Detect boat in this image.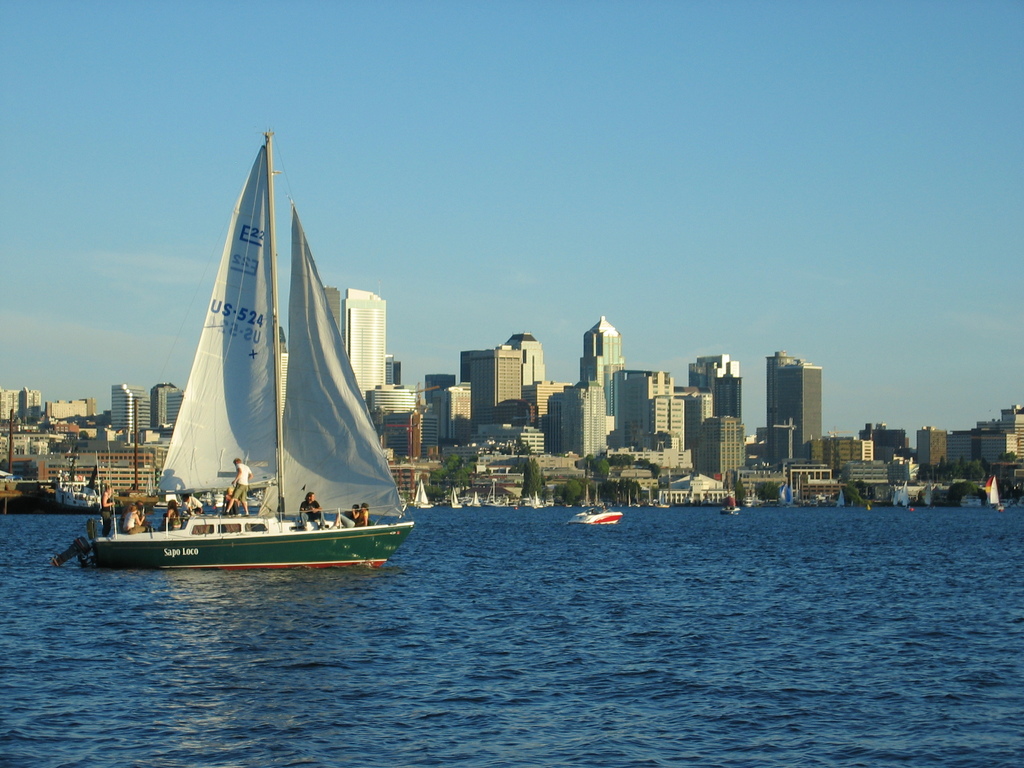
Detection: 837/483/846/508.
